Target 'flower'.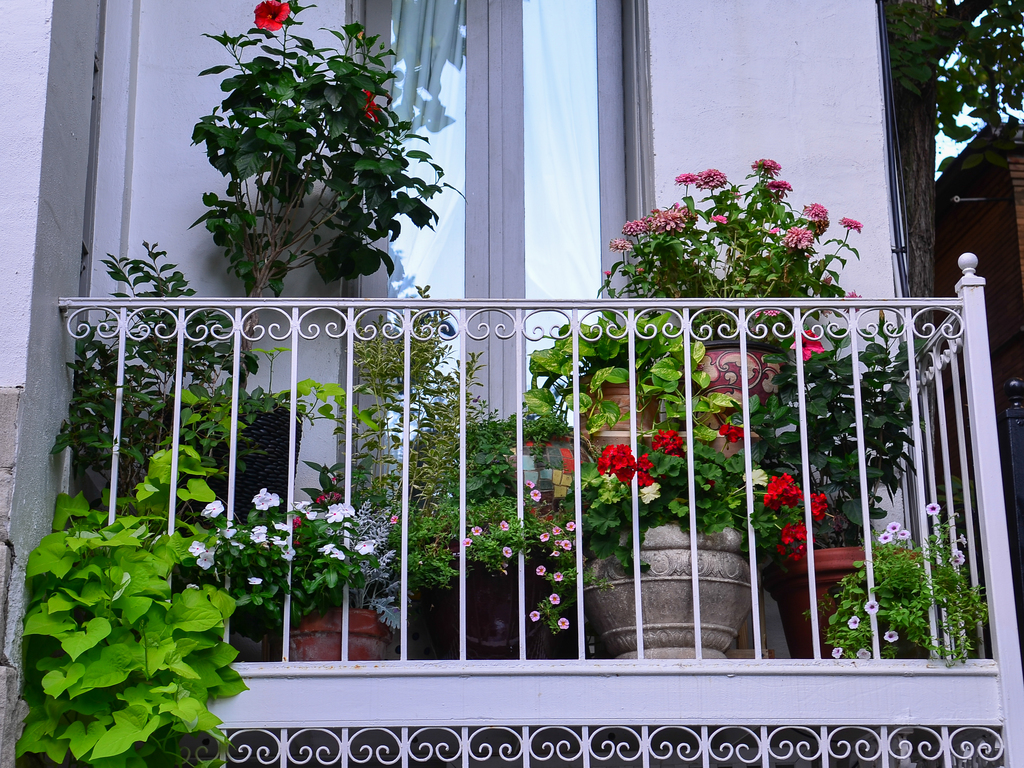
Target region: region(749, 158, 781, 174).
